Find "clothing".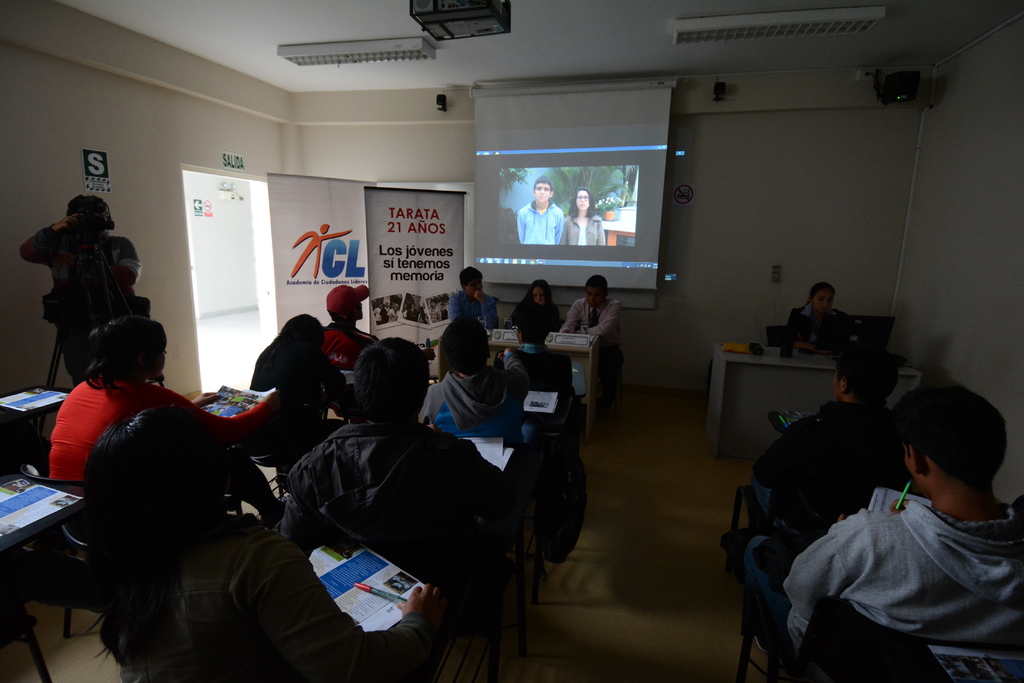
locate(320, 318, 379, 369).
